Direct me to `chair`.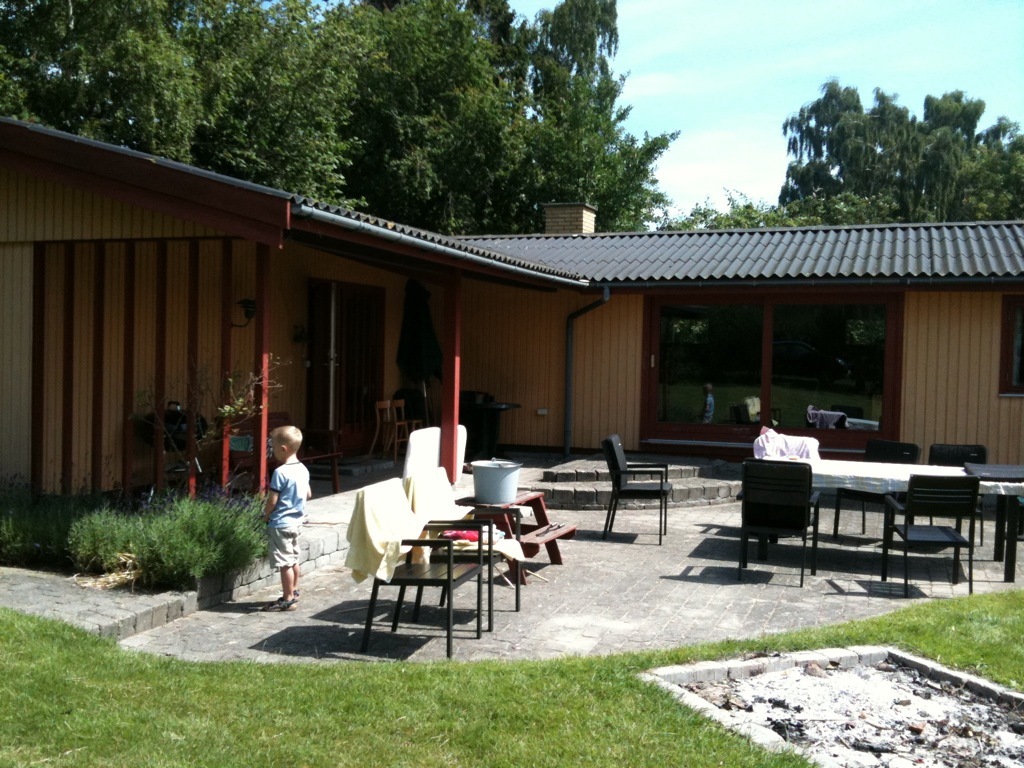
Direction: <box>853,440,923,525</box>.
